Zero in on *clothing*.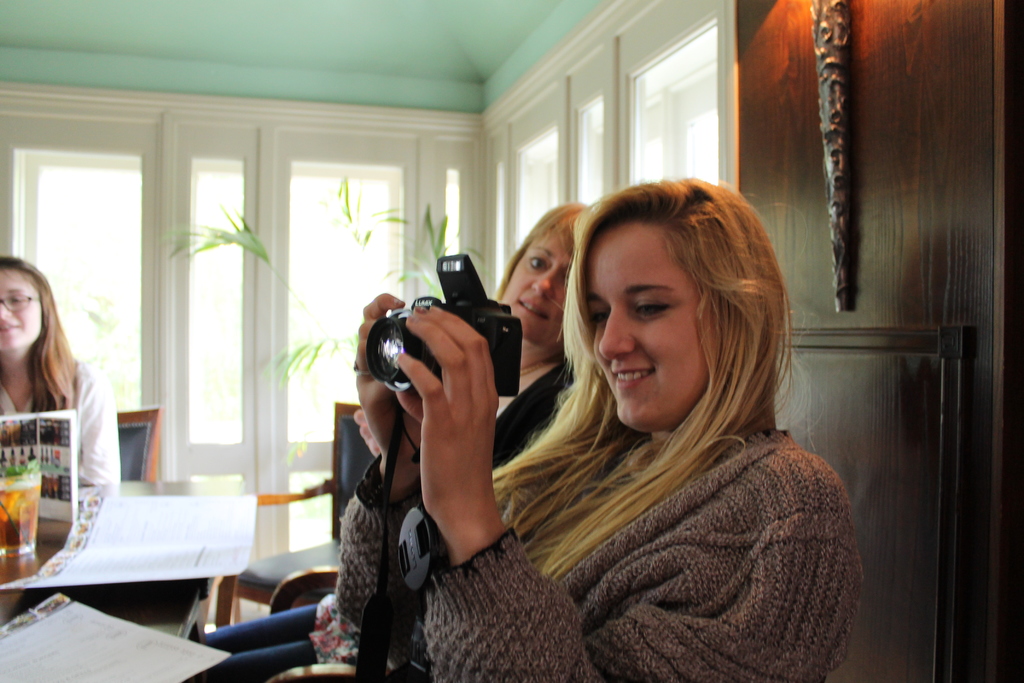
Zeroed in: {"left": 180, "top": 353, "right": 572, "bottom": 682}.
